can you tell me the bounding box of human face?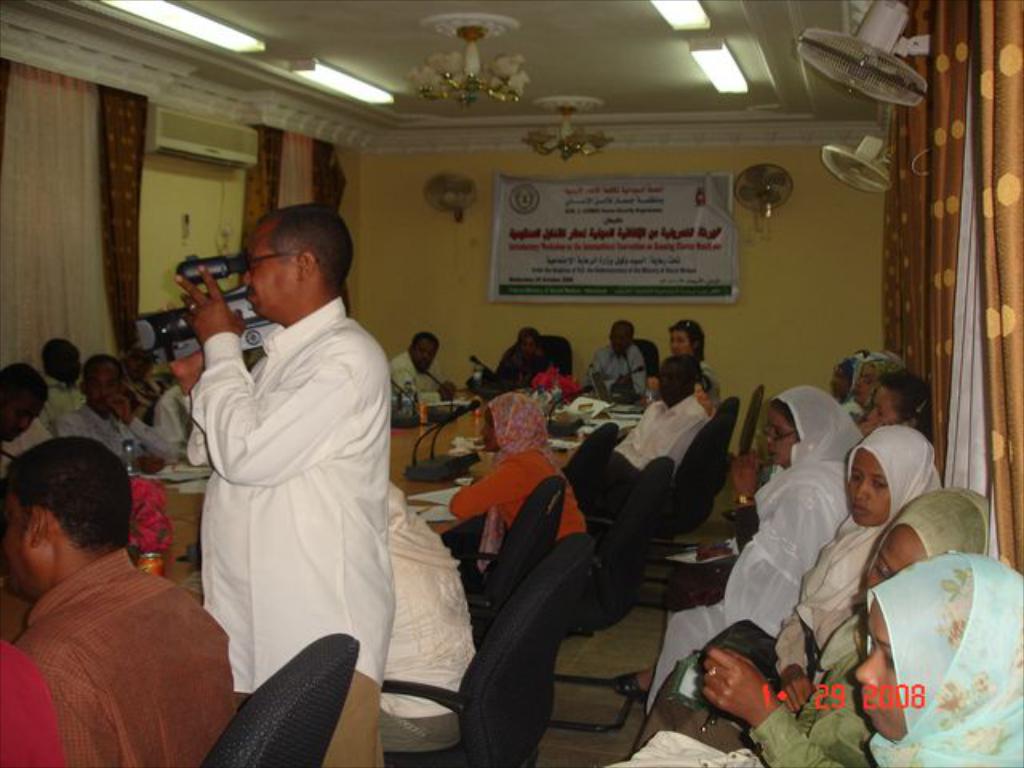
rect(411, 339, 442, 370).
